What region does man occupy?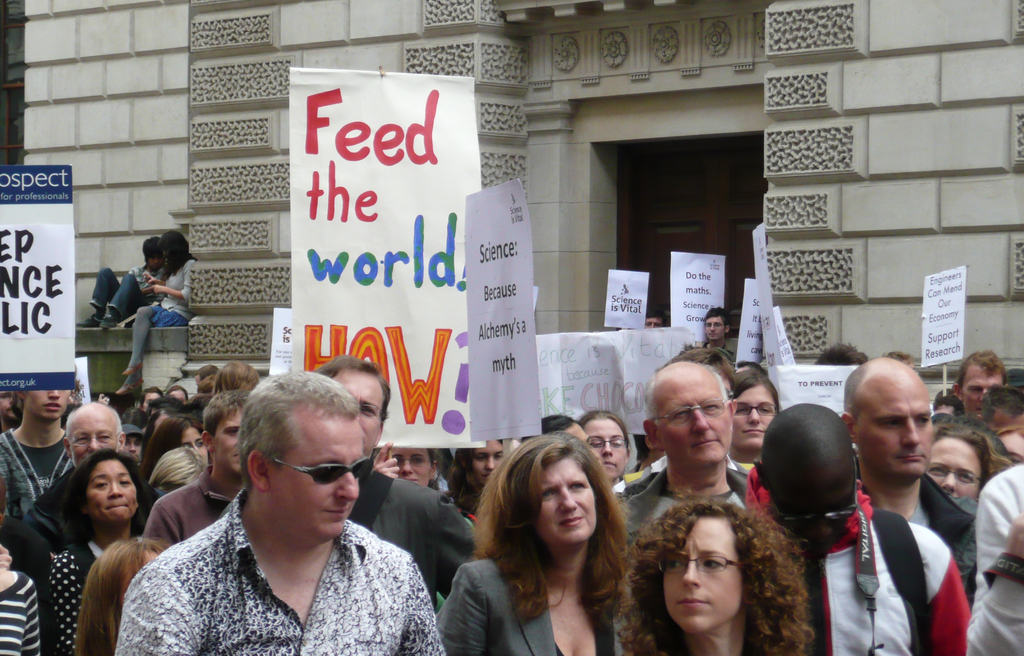
bbox(697, 306, 735, 347).
